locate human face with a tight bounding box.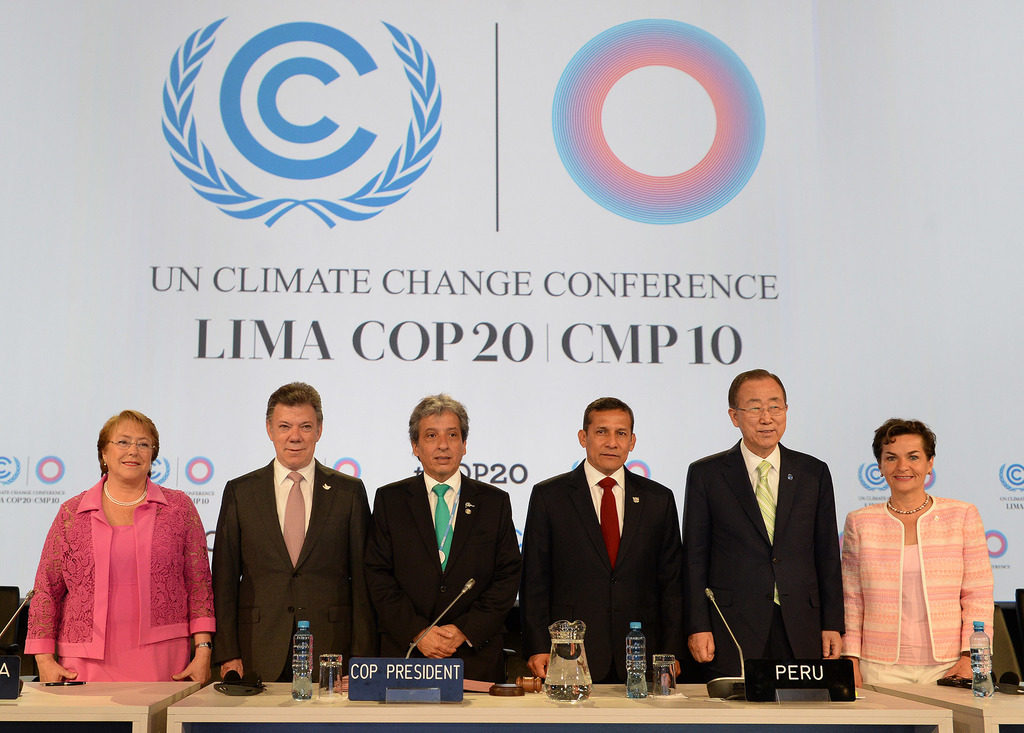
crop(268, 404, 320, 470).
